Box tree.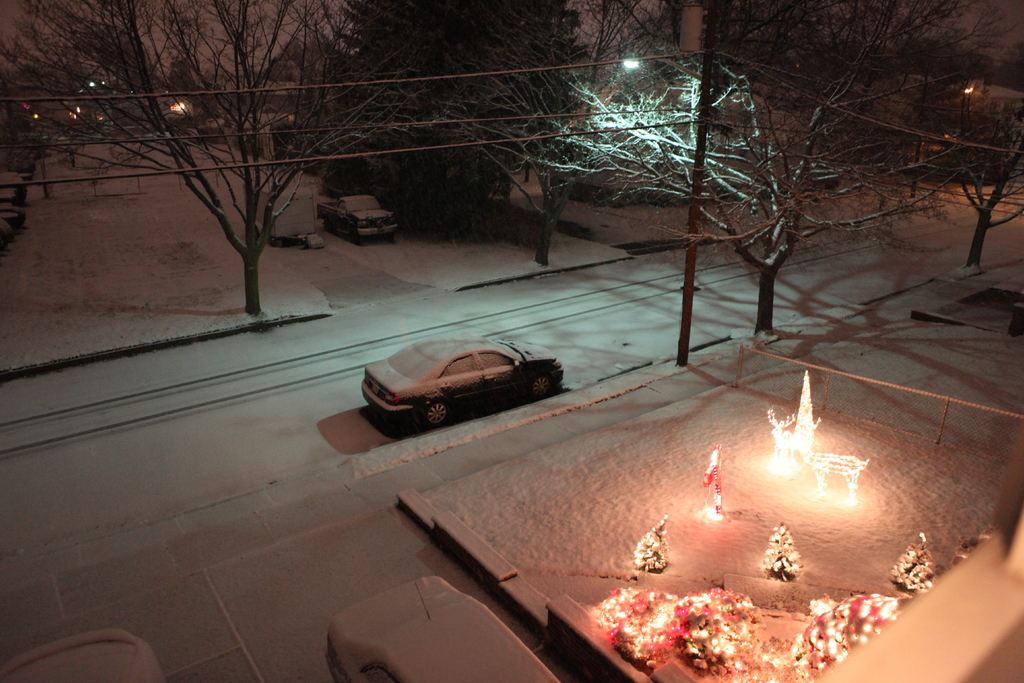
left=901, top=82, right=1023, bottom=281.
